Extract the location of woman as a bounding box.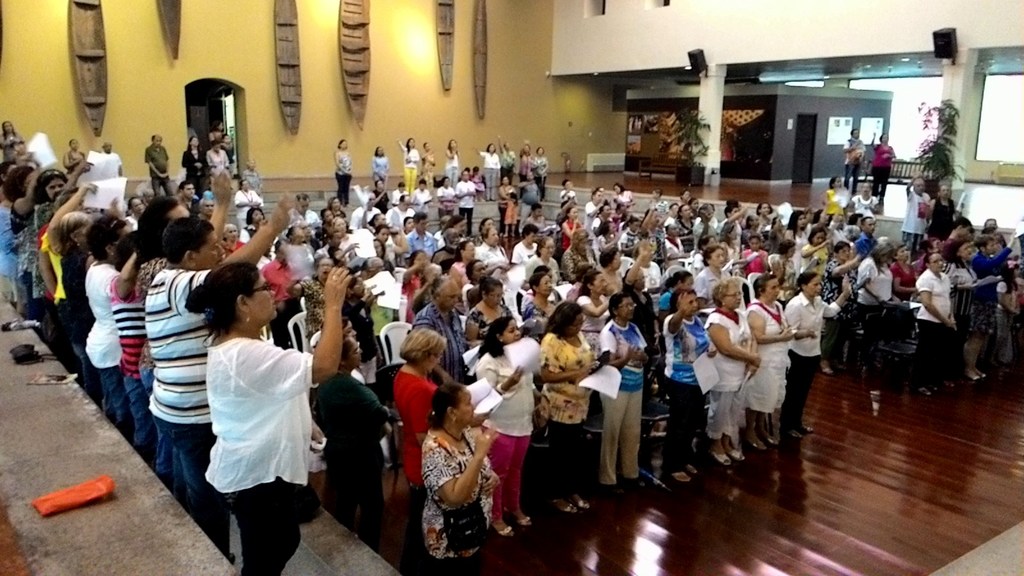
left=706, top=278, right=762, bottom=466.
